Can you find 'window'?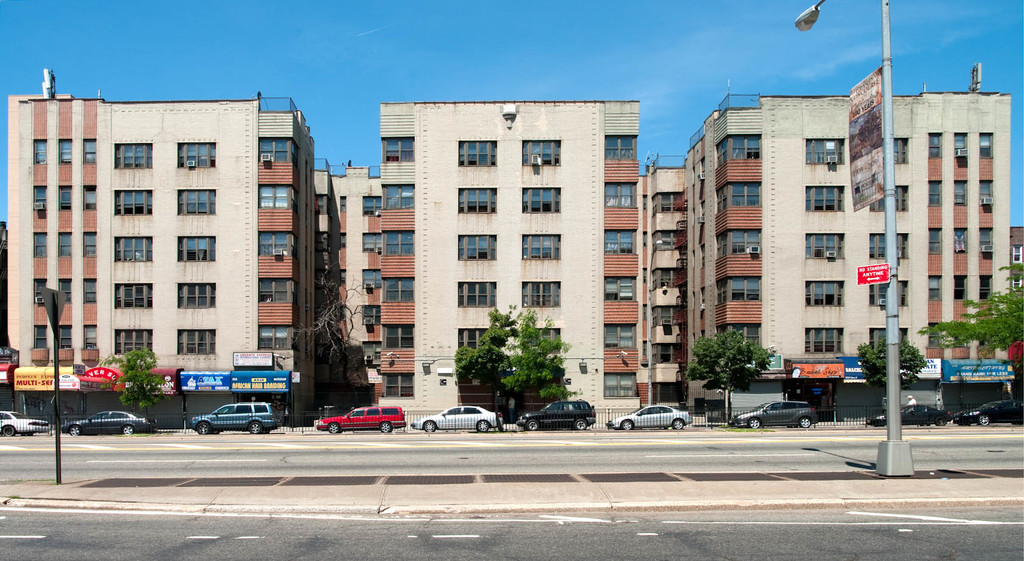
Yes, bounding box: box(384, 228, 414, 257).
